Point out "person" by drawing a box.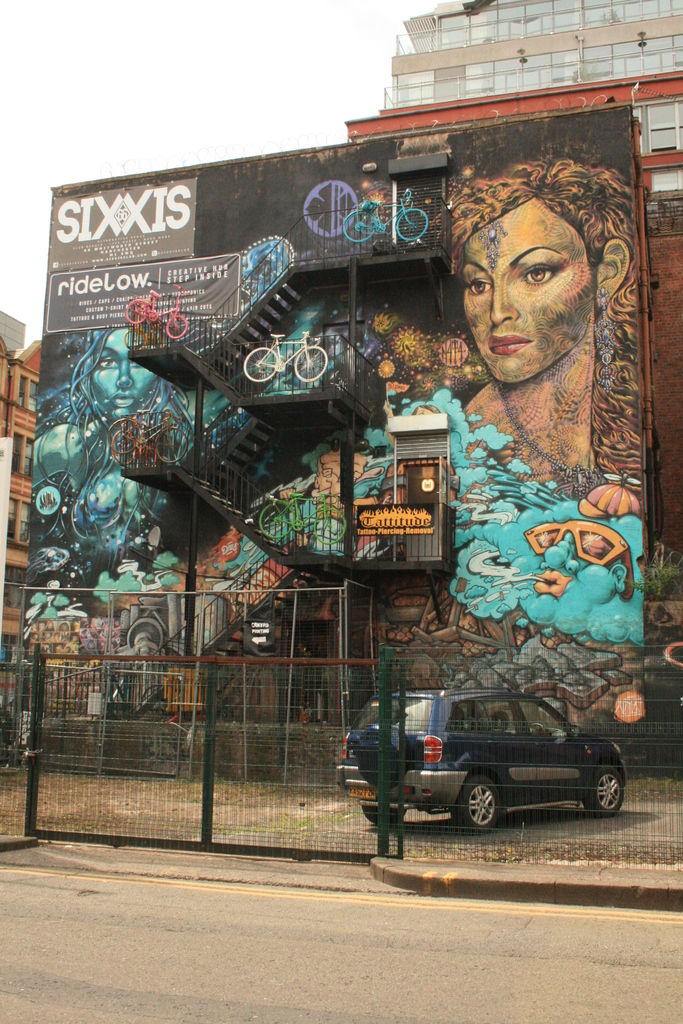
440, 159, 659, 521.
